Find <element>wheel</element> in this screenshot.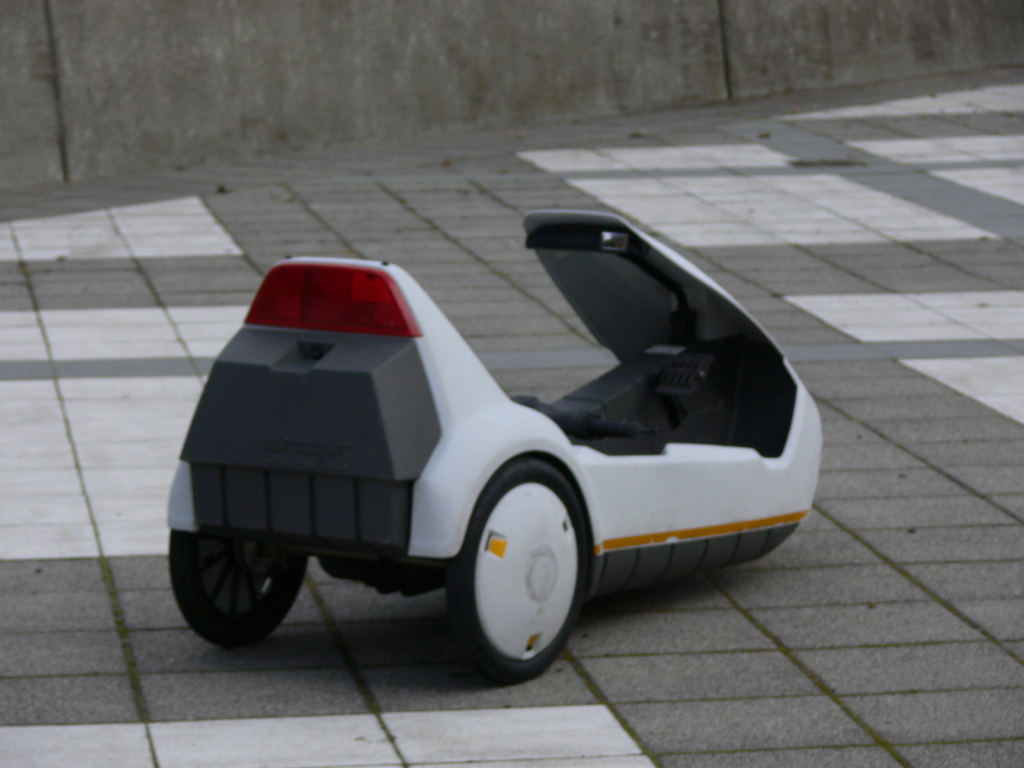
The bounding box for <element>wheel</element> is 445,467,589,674.
